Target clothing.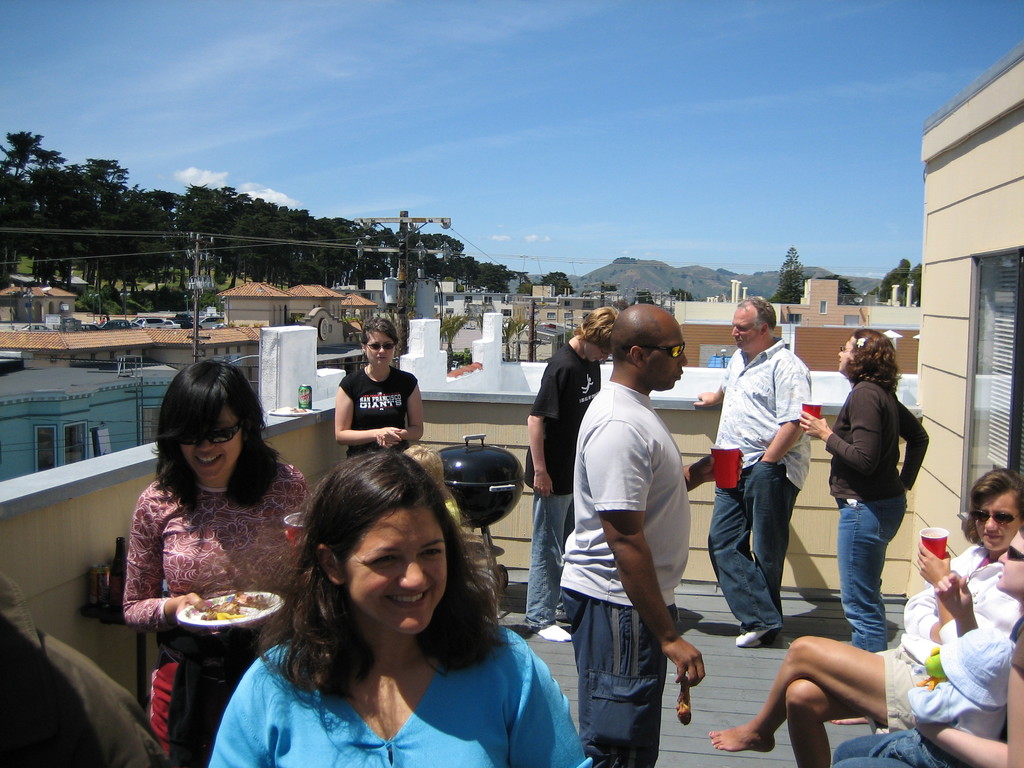
Target region: bbox=(833, 621, 1023, 767).
